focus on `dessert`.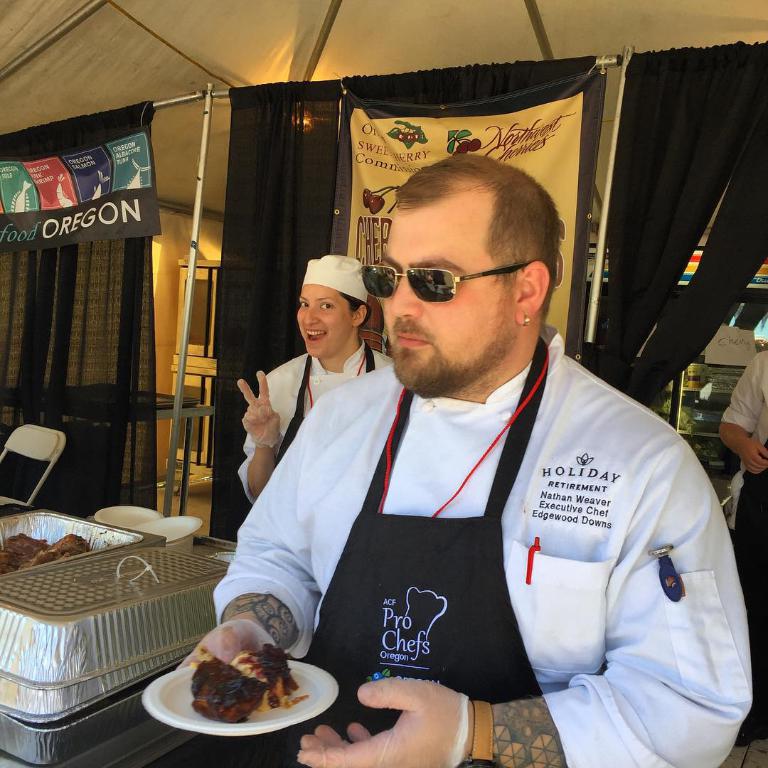
Focused at select_region(0, 536, 92, 573).
